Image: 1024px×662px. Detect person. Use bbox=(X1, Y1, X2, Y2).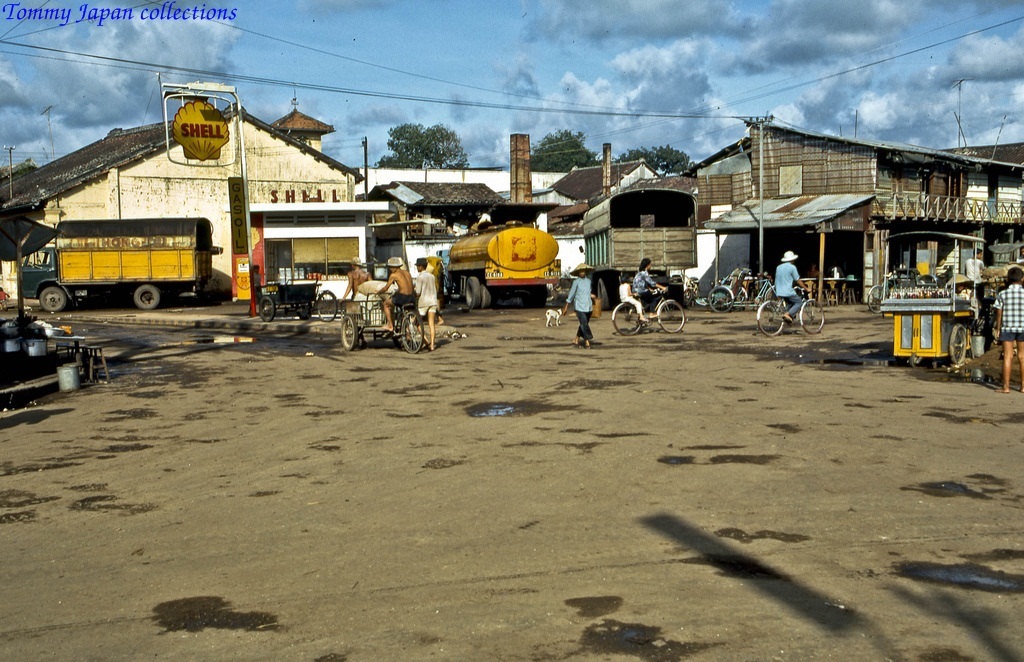
bbox=(564, 265, 598, 352).
